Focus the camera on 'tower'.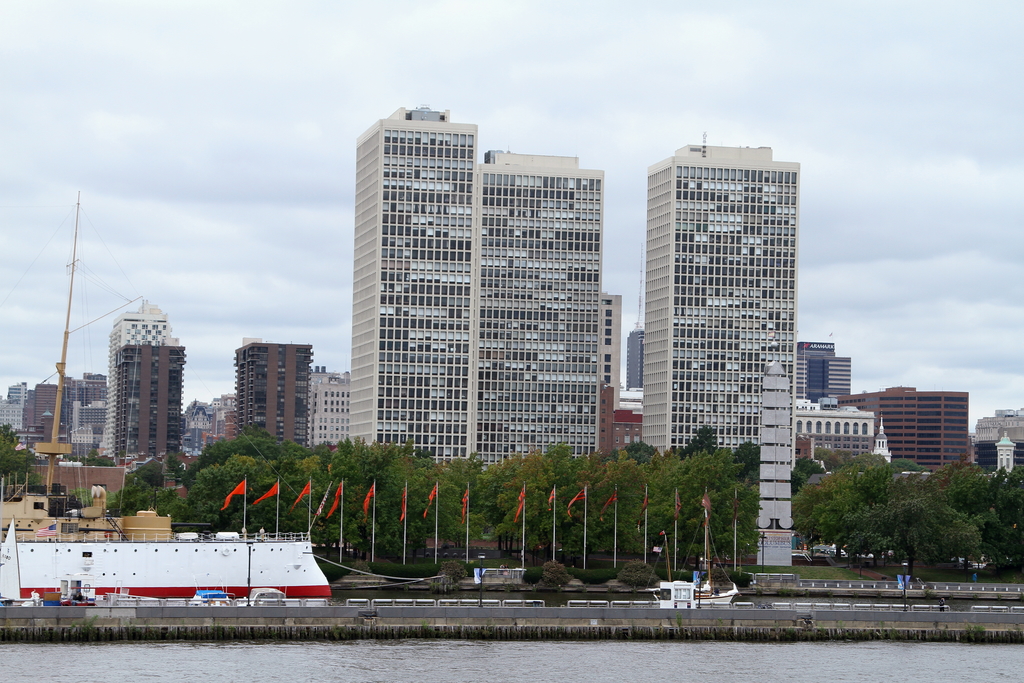
Focus region: BBox(240, 347, 307, 445).
